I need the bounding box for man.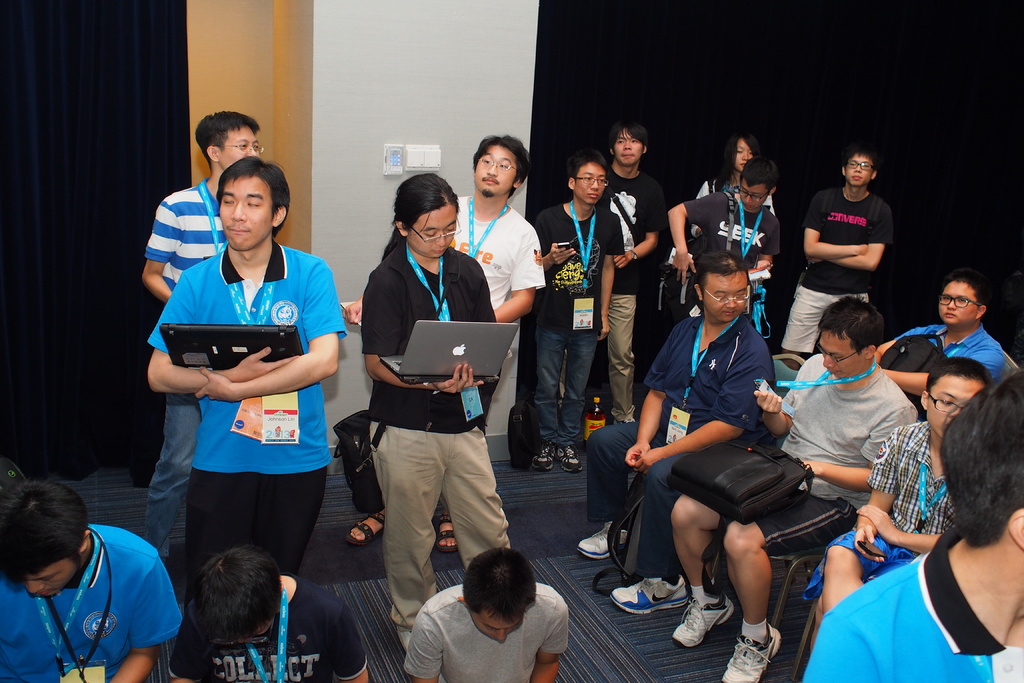
Here it is: <bbox>346, 135, 550, 552</bbox>.
